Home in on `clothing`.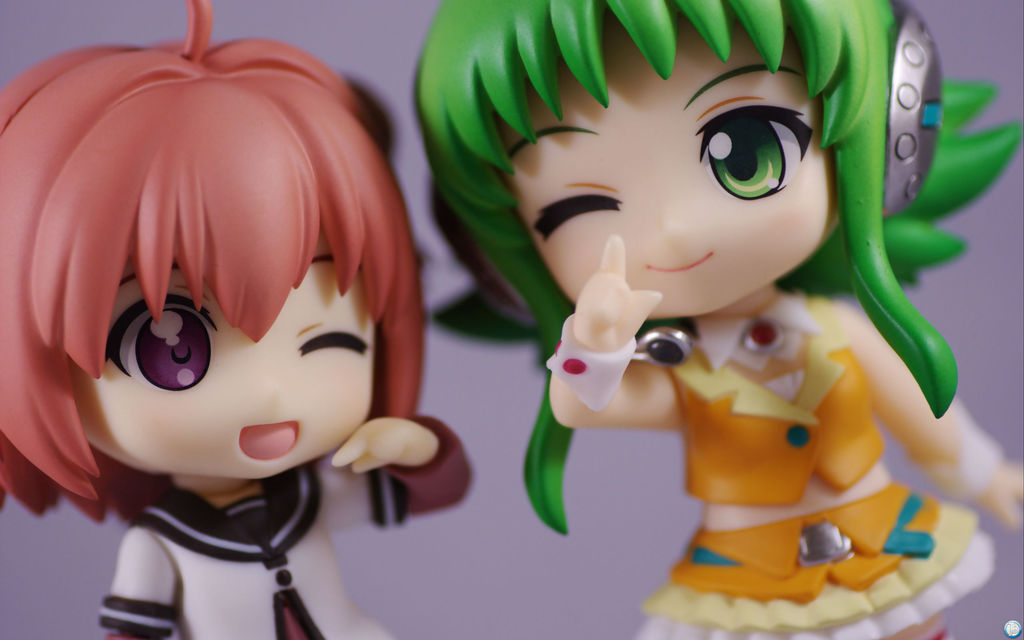
Homed in at (x1=93, y1=405, x2=484, y2=639).
